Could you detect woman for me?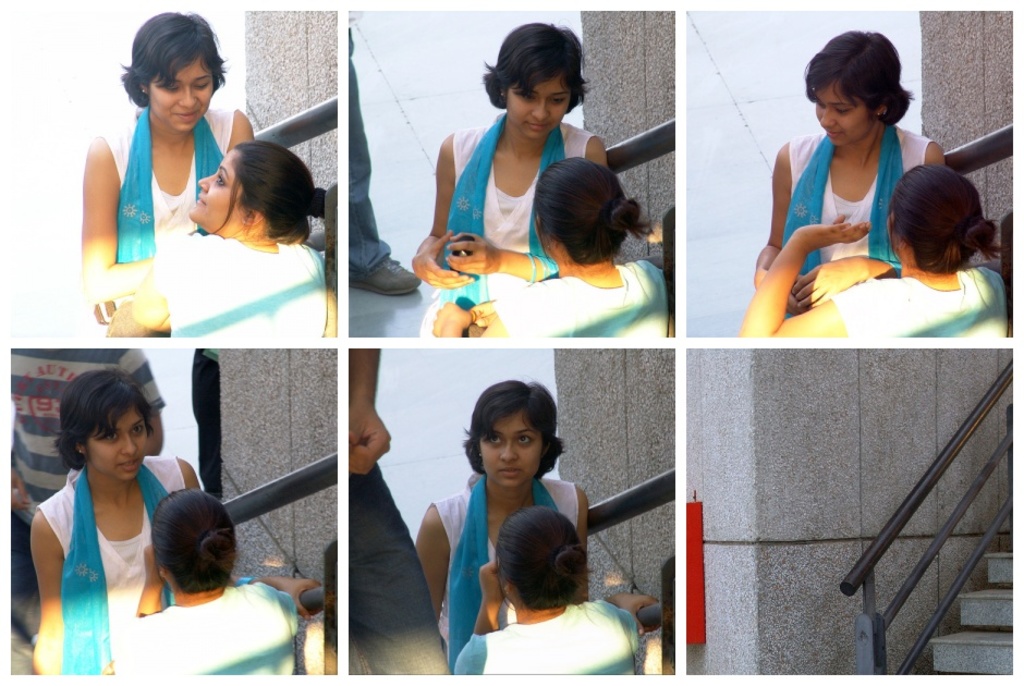
Detection result: [left=31, top=366, right=324, bottom=674].
